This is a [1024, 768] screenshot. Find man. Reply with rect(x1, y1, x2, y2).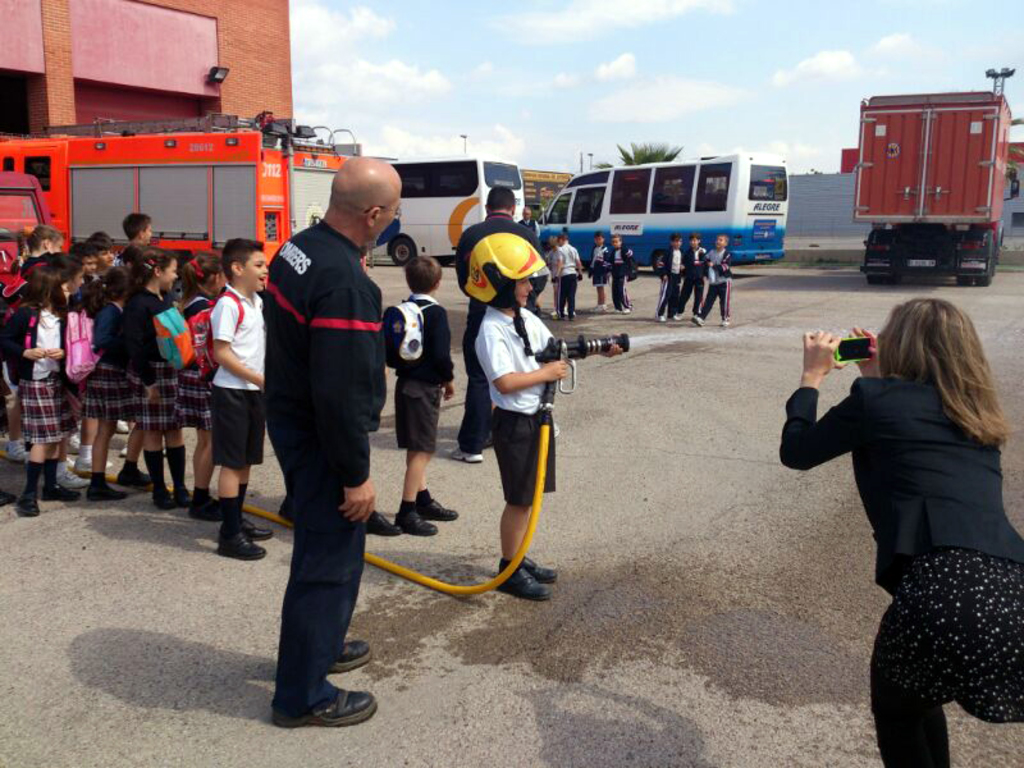
rect(586, 237, 608, 298).
